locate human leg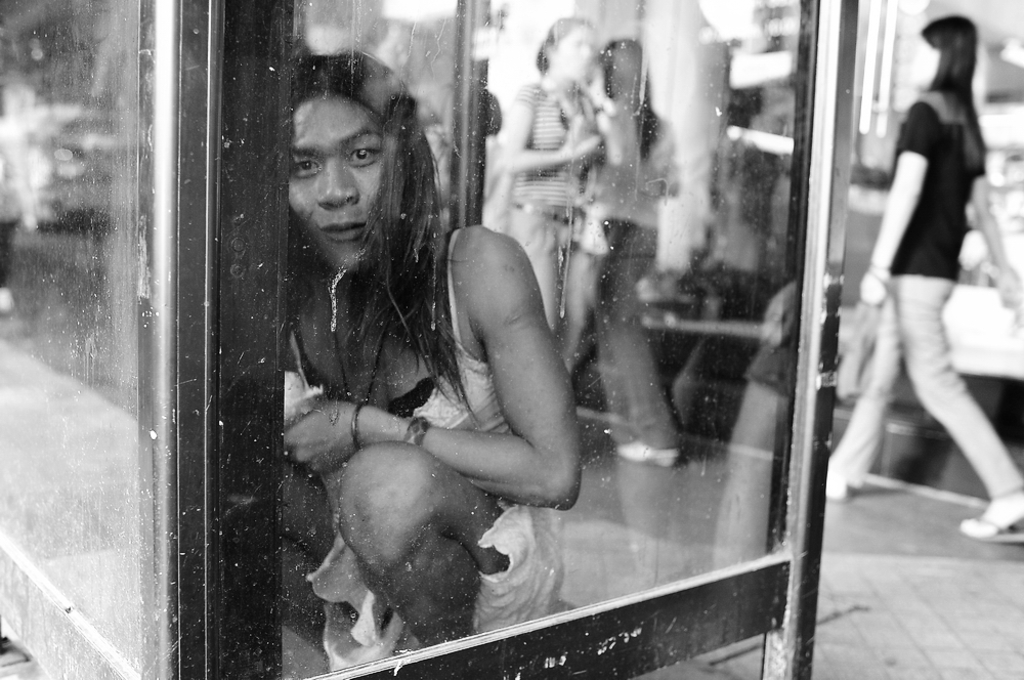
[left=280, top=462, right=349, bottom=653]
